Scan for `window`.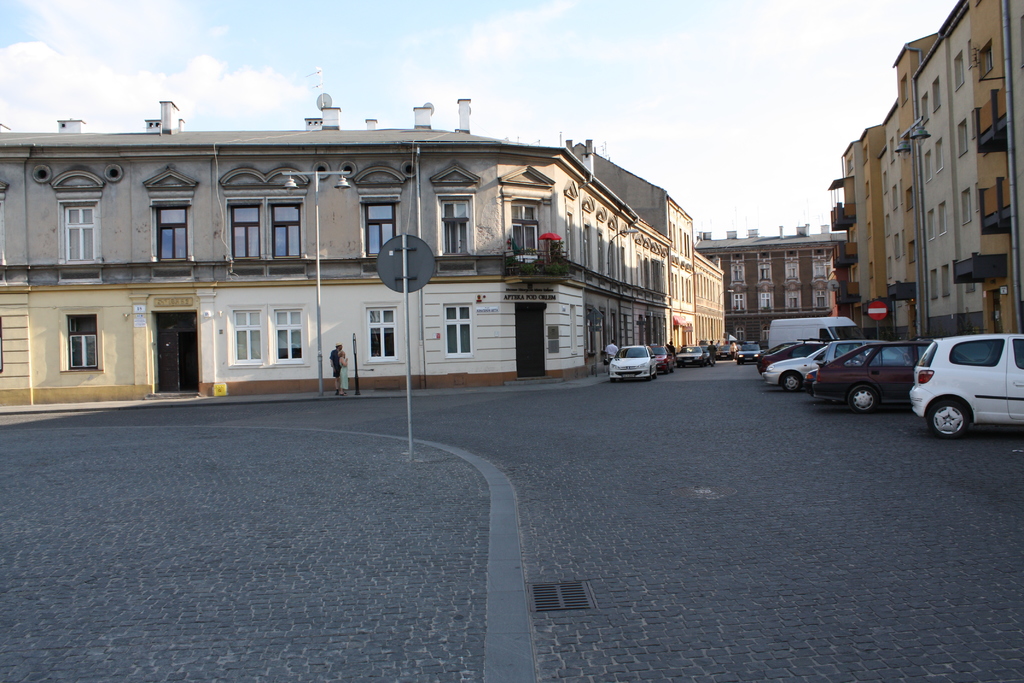
Scan result: select_region(149, 199, 191, 261).
